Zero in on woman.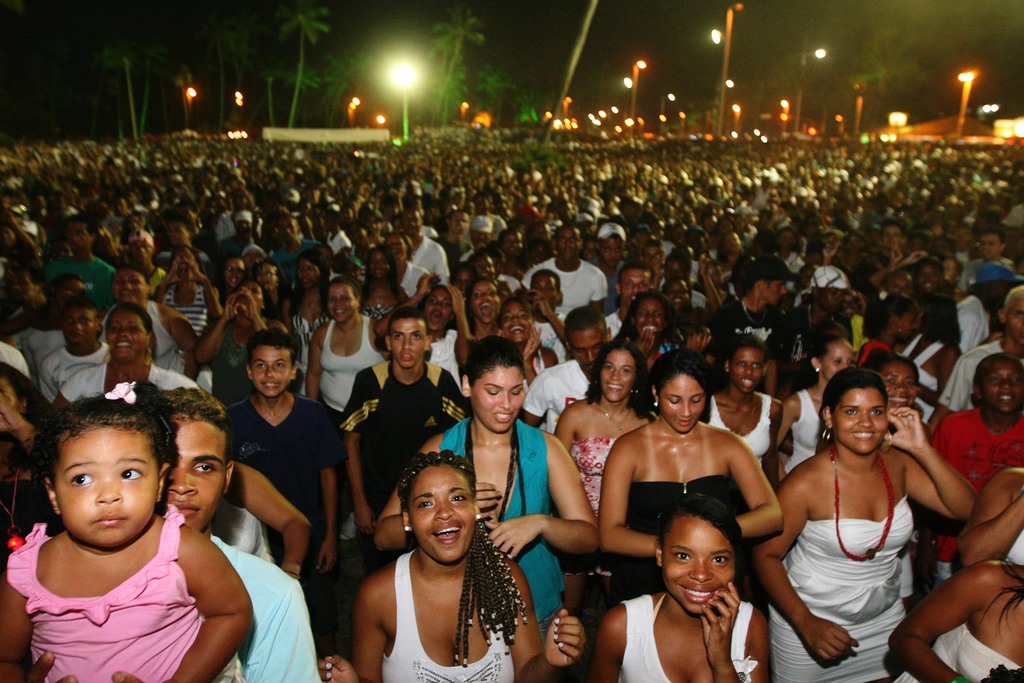
Zeroed in: left=189, top=279, right=285, bottom=409.
